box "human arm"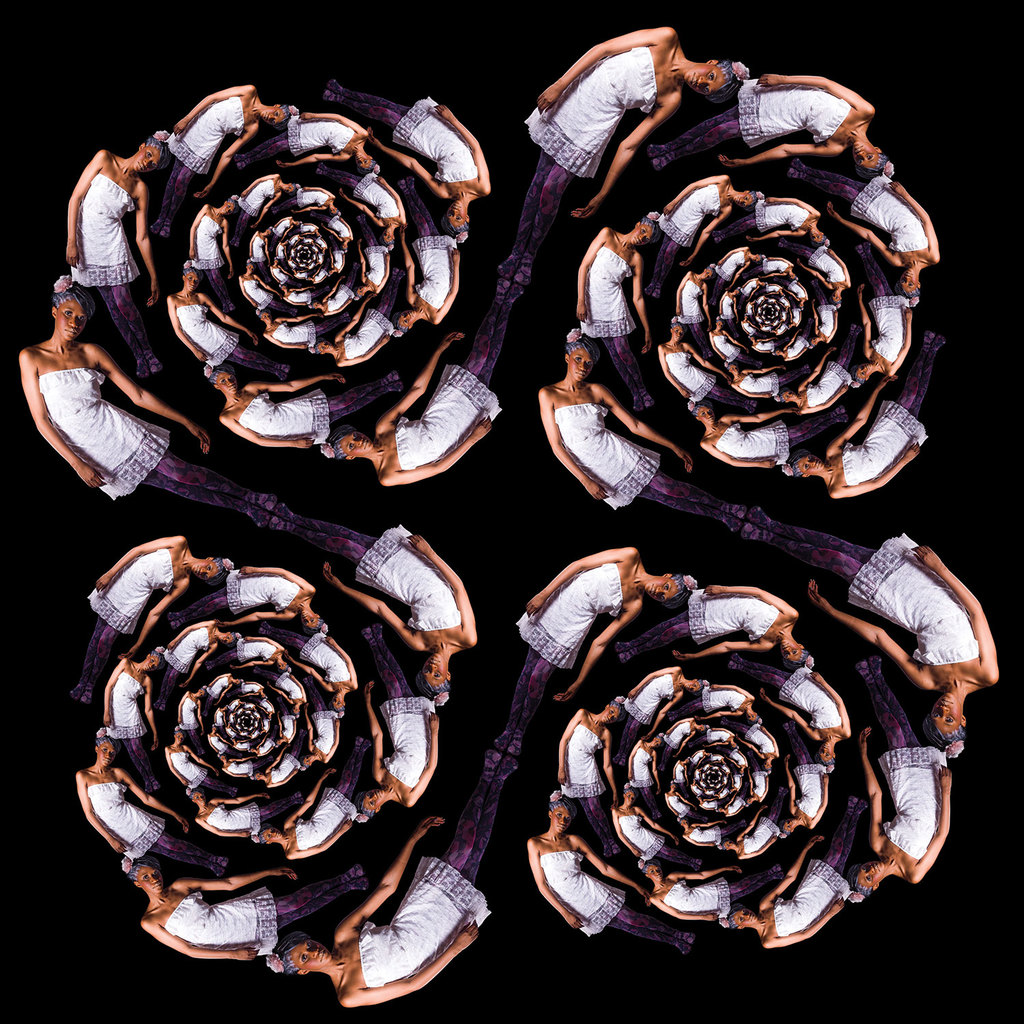
[x1=259, y1=719, x2=261, y2=731]
